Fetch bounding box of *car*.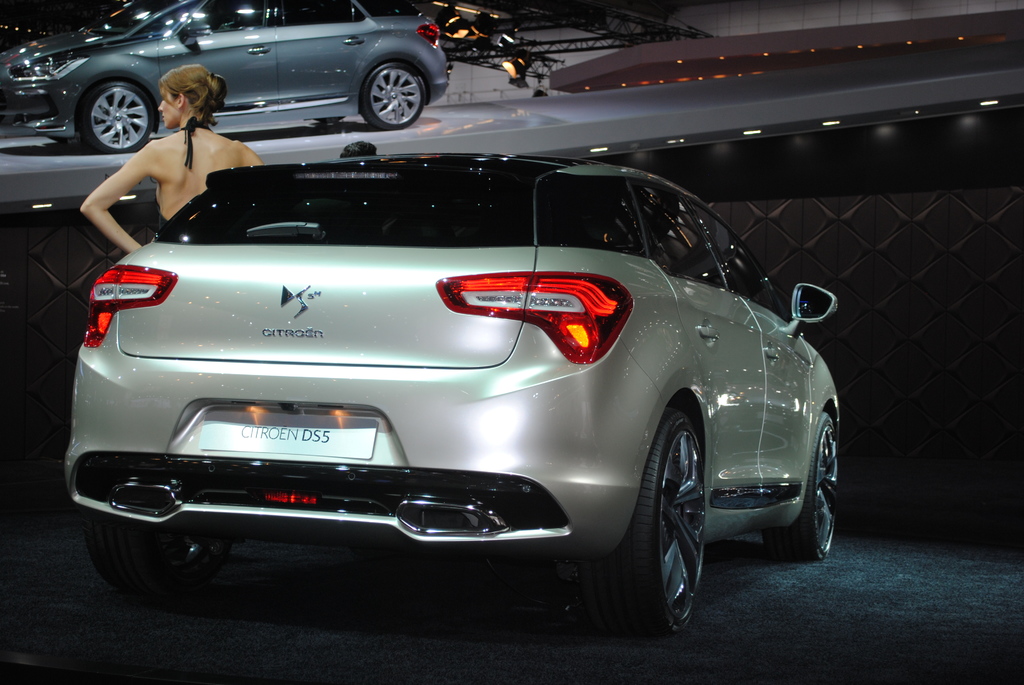
Bbox: select_region(2, 0, 452, 152).
